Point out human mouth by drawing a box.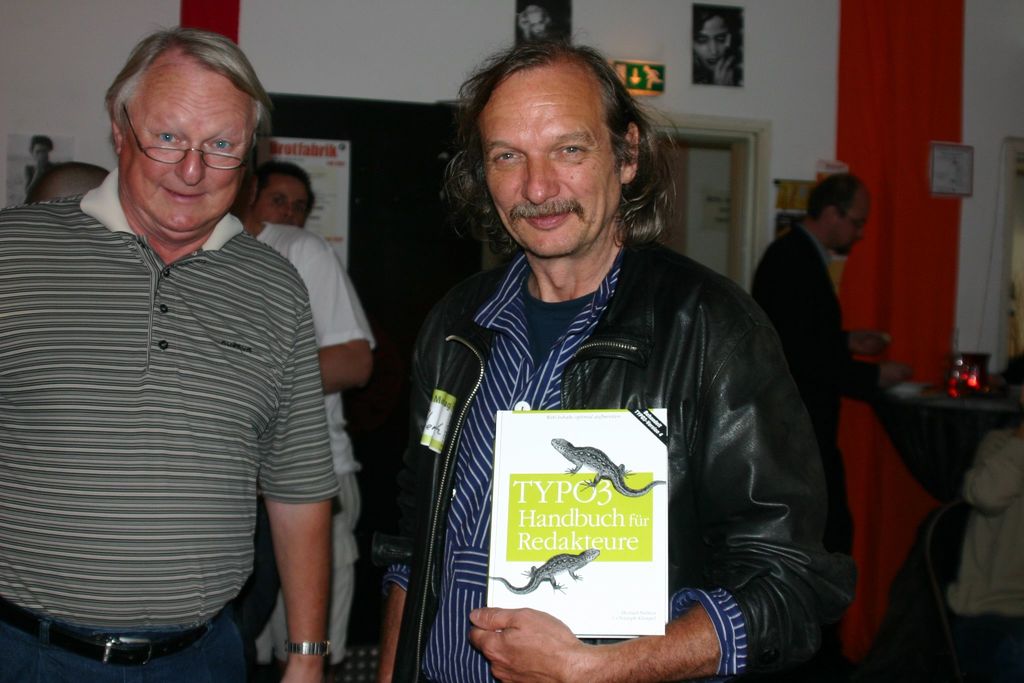
bbox=[520, 208, 573, 230].
